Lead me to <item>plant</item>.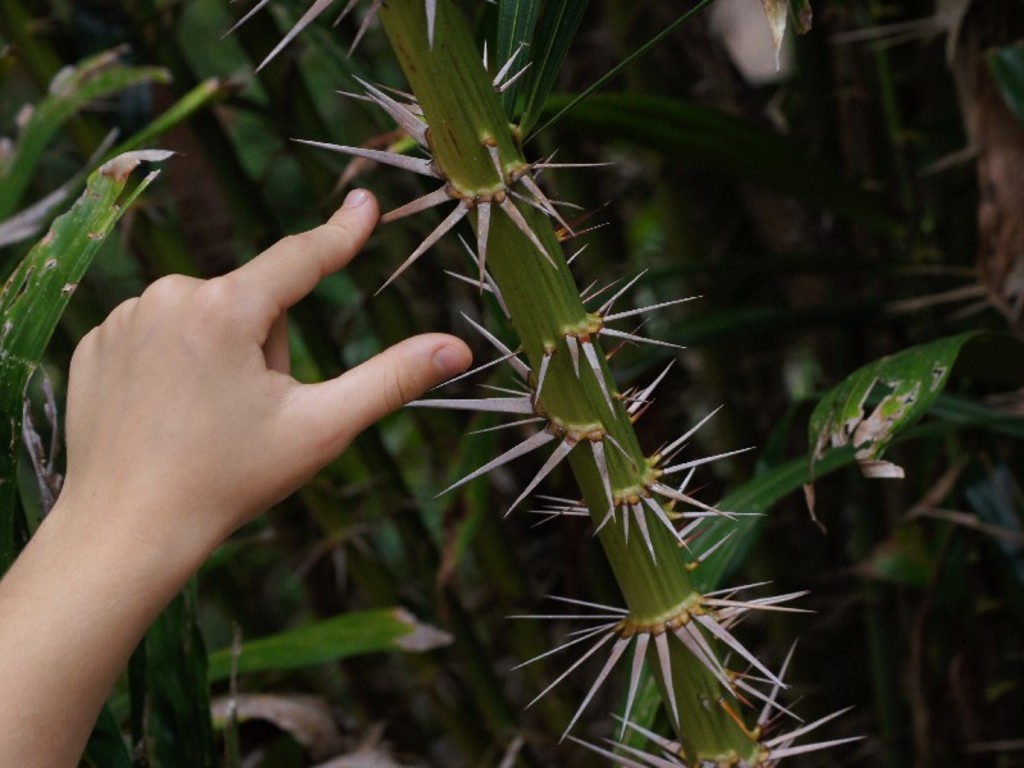
Lead to (left=0, top=38, right=440, bottom=767).
